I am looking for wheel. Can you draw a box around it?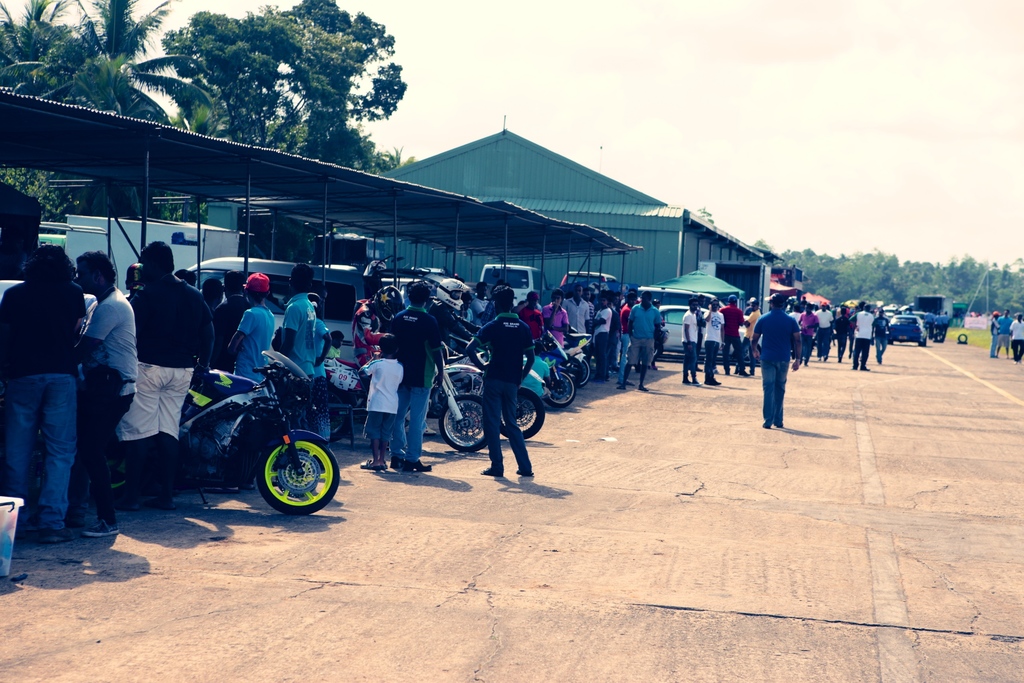
Sure, the bounding box is left=918, top=340, right=926, bottom=348.
